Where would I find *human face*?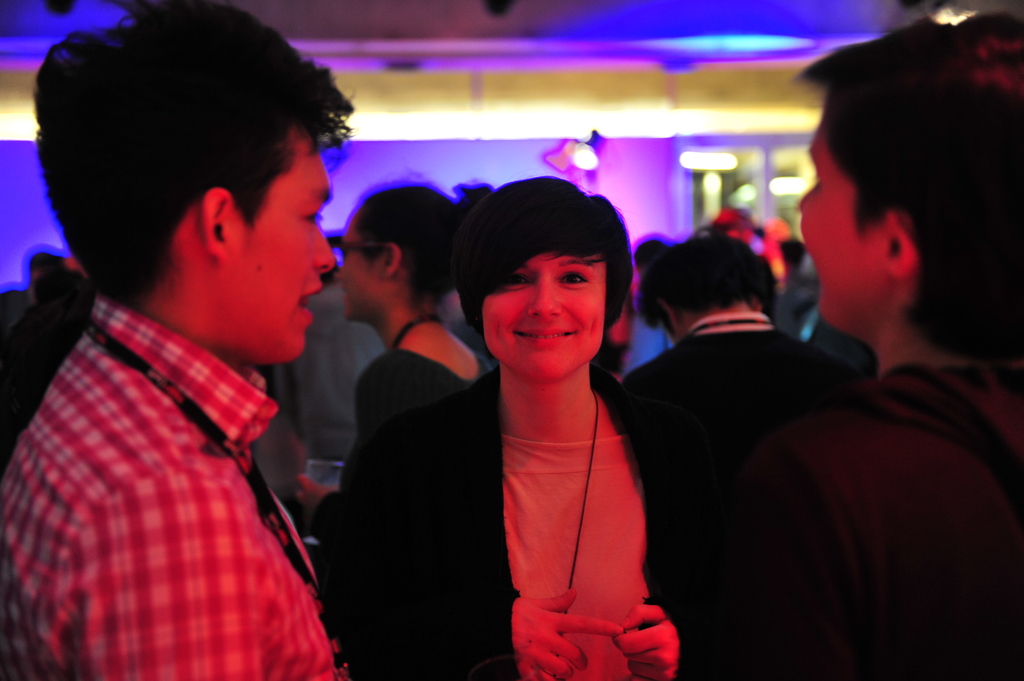
At bbox(796, 111, 878, 332).
